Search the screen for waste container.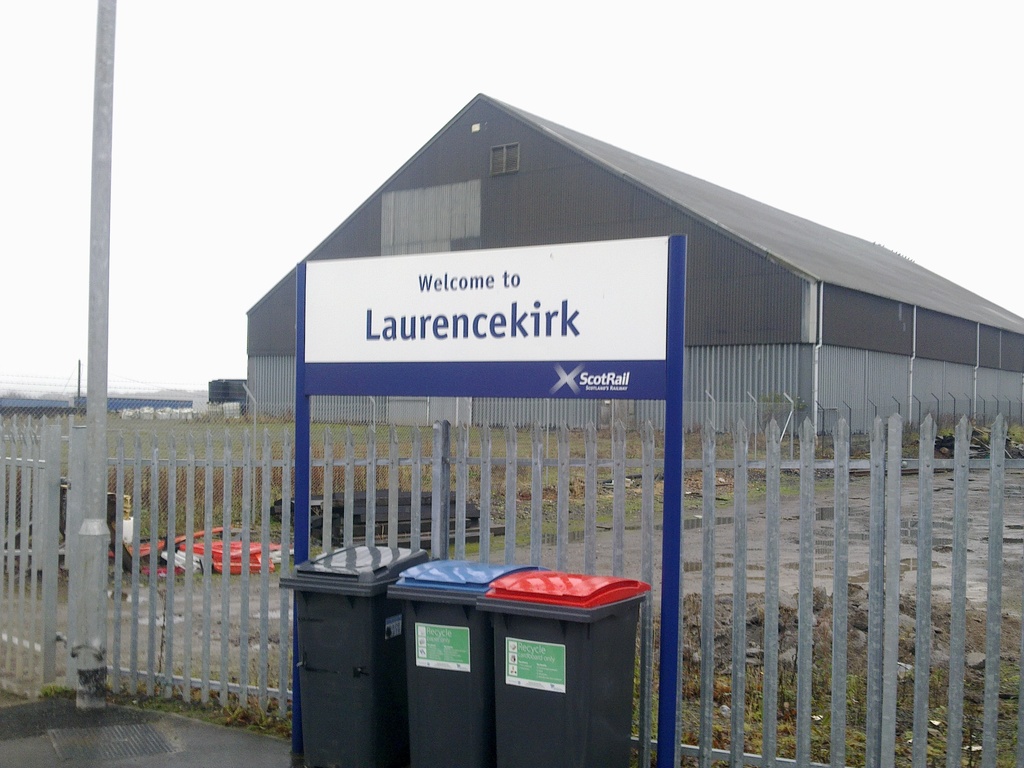
Found at (left=275, top=543, right=435, bottom=767).
